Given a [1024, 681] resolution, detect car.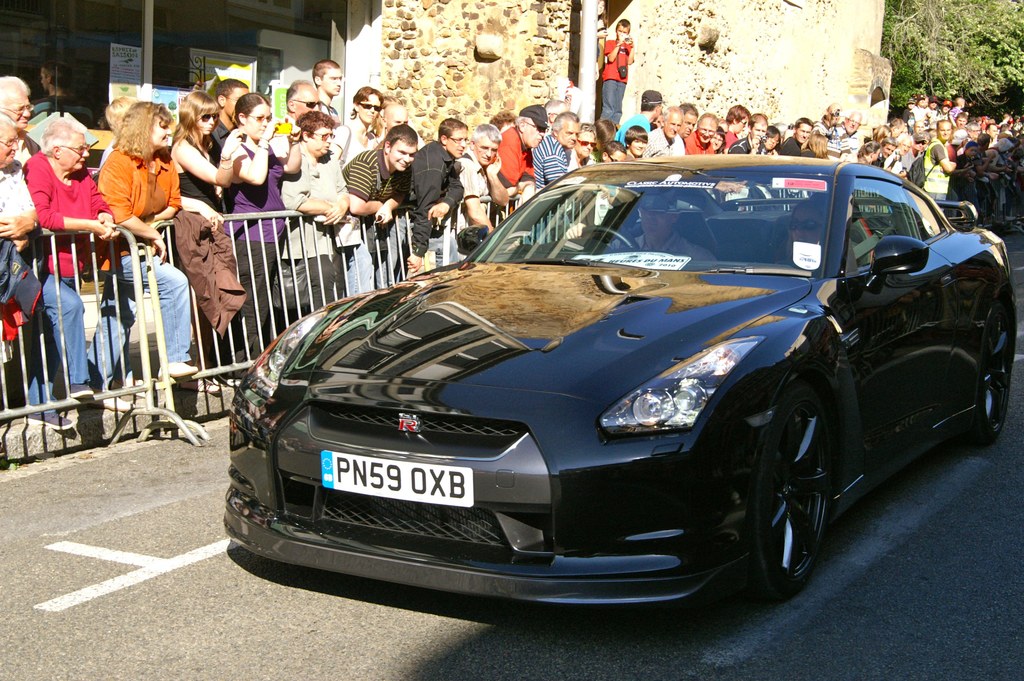
228,147,1014,628.
